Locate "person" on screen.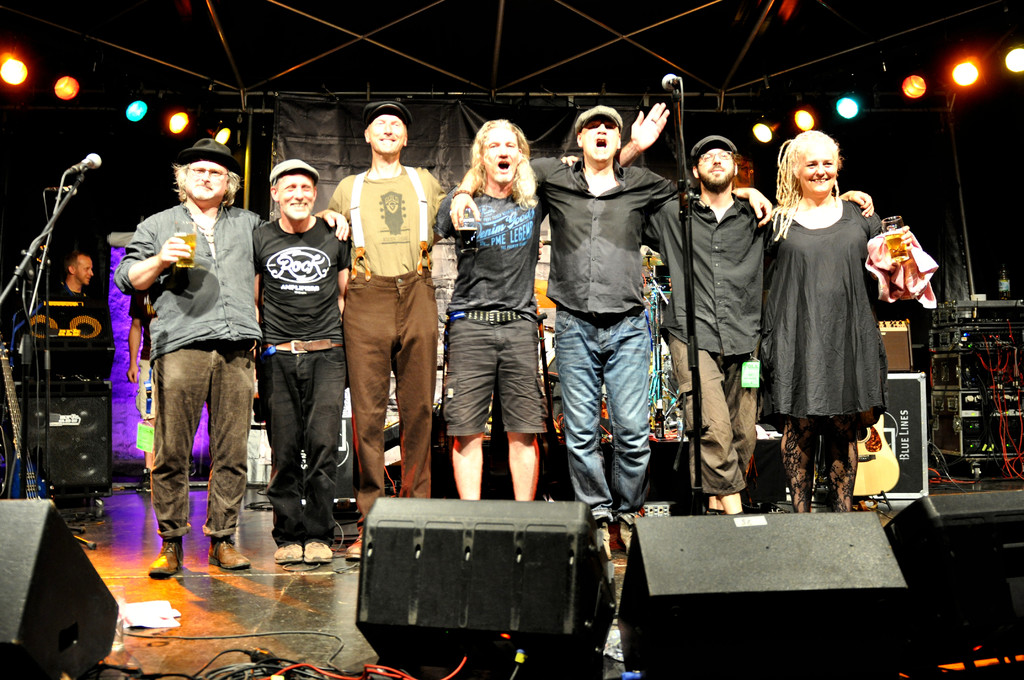
On screen at select_region(771, 111, 909, 526).
